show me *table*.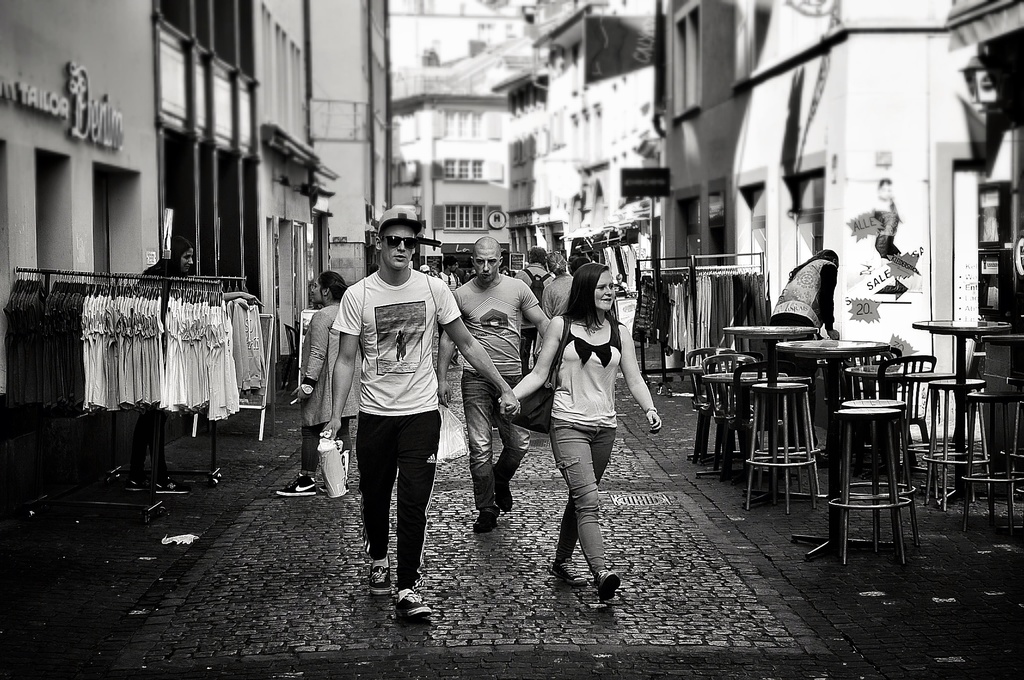
*table* is here: {"x1": 726, "y1": 314, "x2": 823, "y2": 390}.
